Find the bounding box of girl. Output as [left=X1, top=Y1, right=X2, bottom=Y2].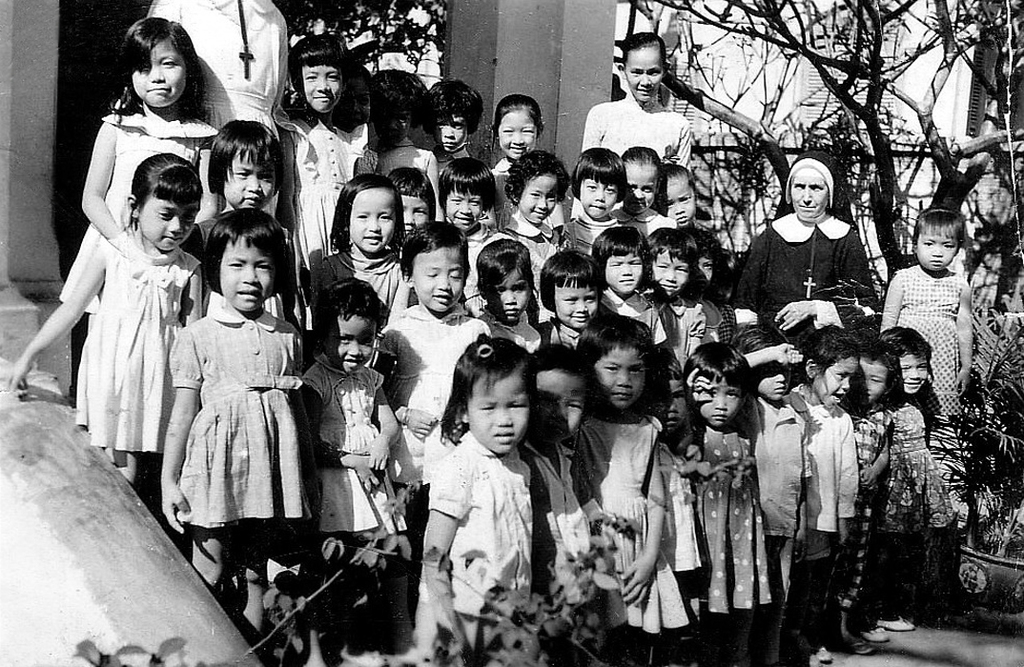
[left=272, top=34, right=368, bottom=373].
